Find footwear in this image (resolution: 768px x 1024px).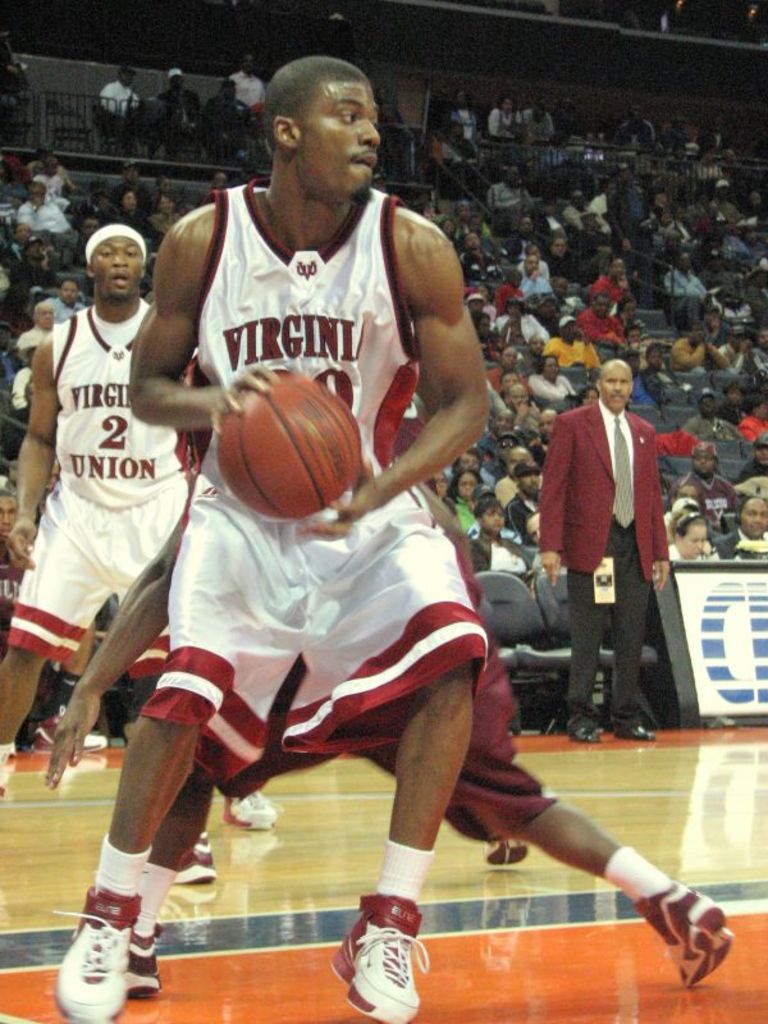
<box>33,714,108,755</box>.
